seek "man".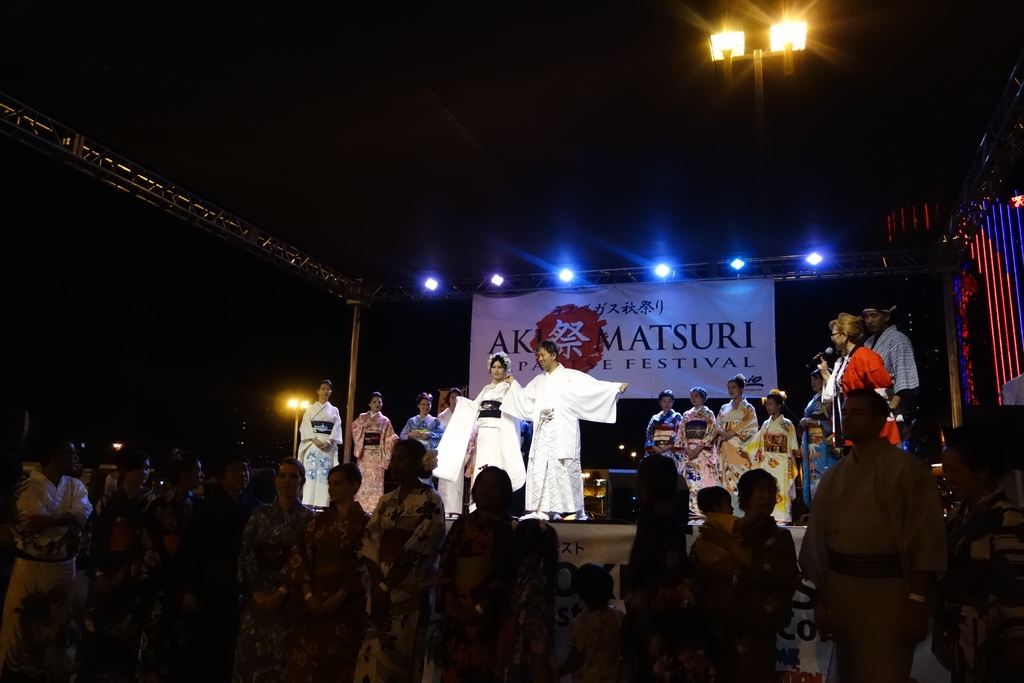
bbox(0, 435, 95, 673).
